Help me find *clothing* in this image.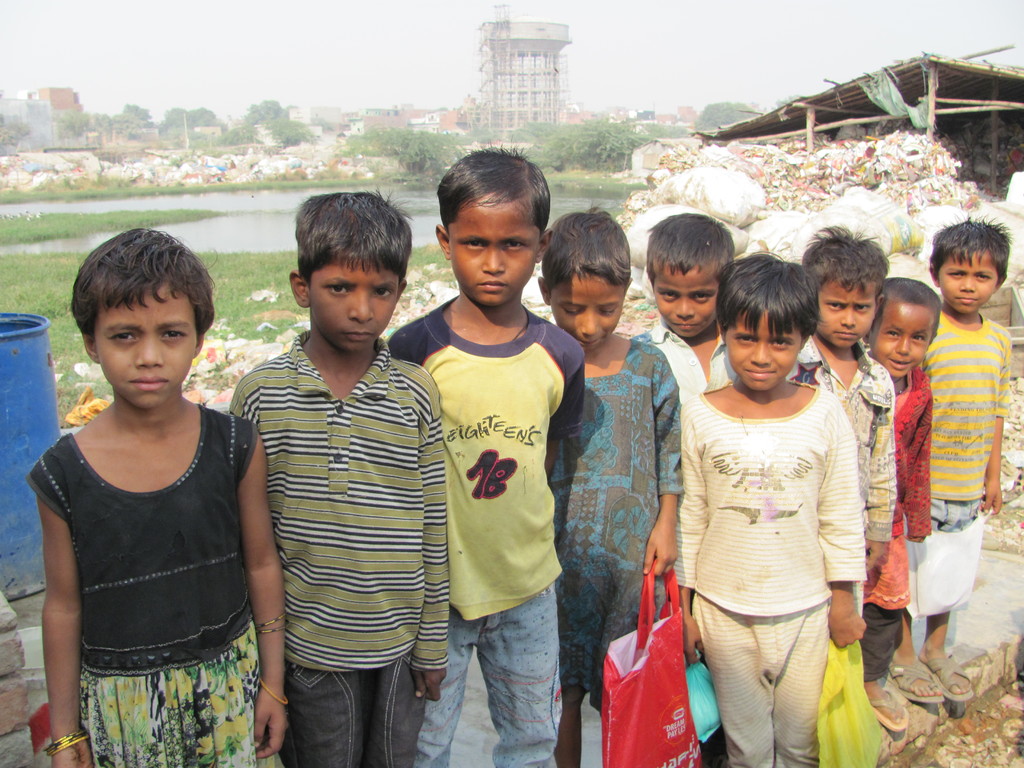
Found it: rect(888, 308, 1007, 662).
